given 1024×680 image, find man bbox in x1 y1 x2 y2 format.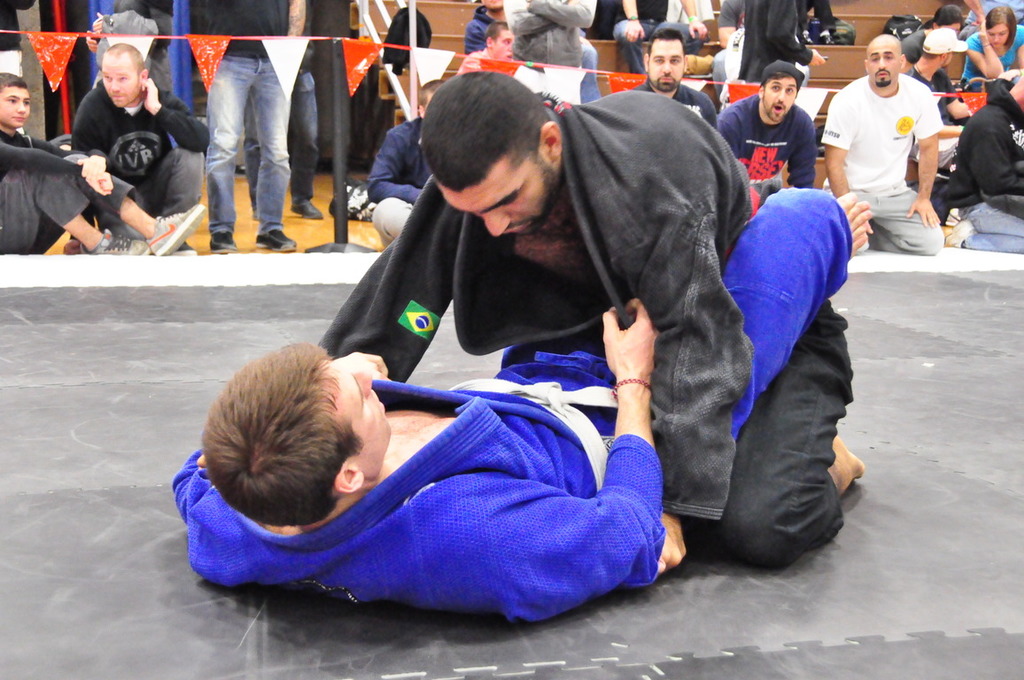
74 42 218 226.
